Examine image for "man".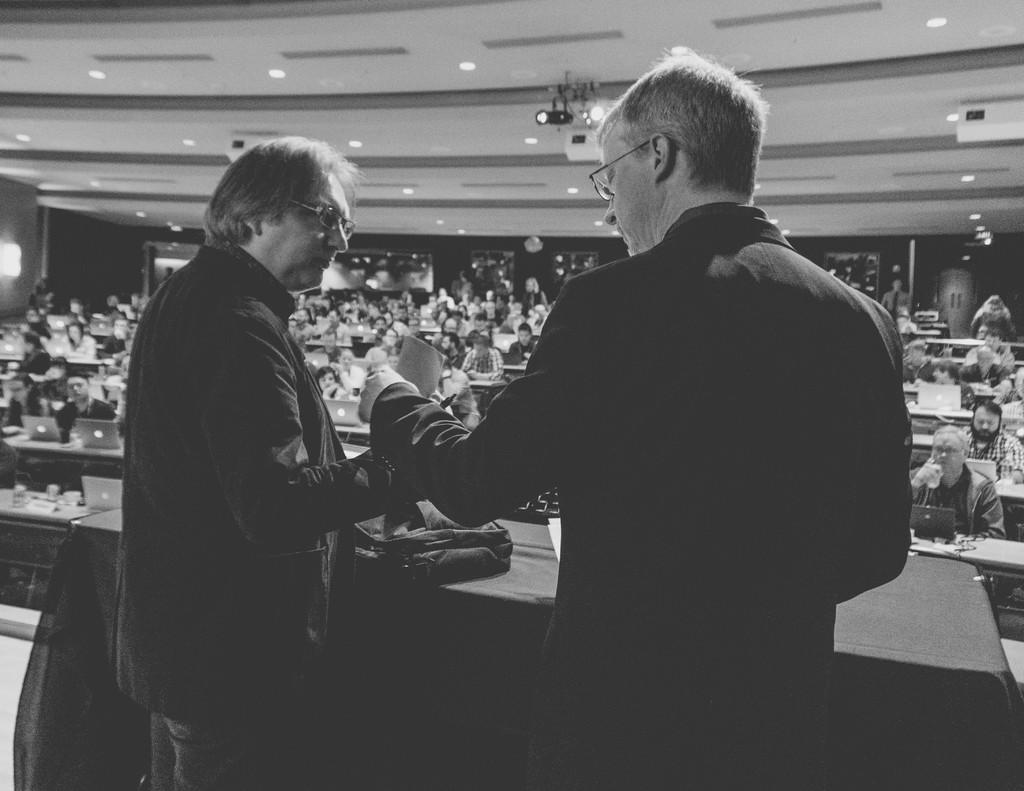
Examination result: pyautogui.locateOnScreen(905, 424, 1004, 541).
